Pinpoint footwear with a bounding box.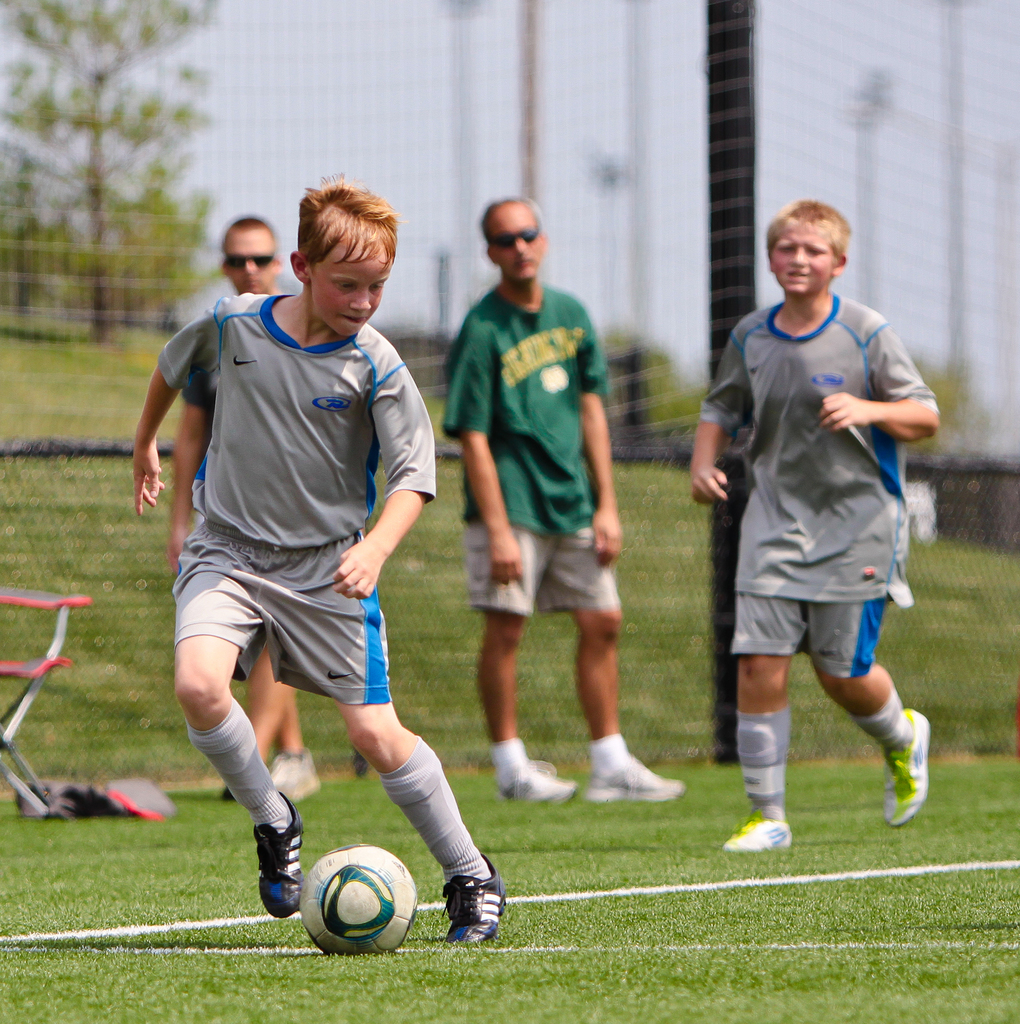
[720, 787, 791, 857].
